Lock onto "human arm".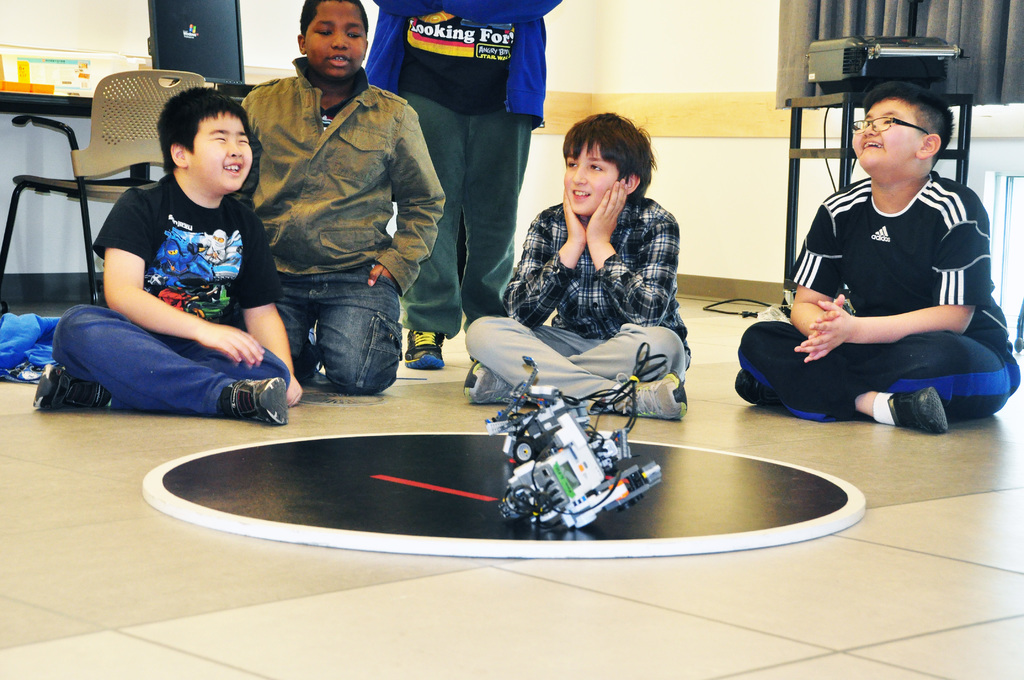
Locked: (366, 101, 446, 296).
